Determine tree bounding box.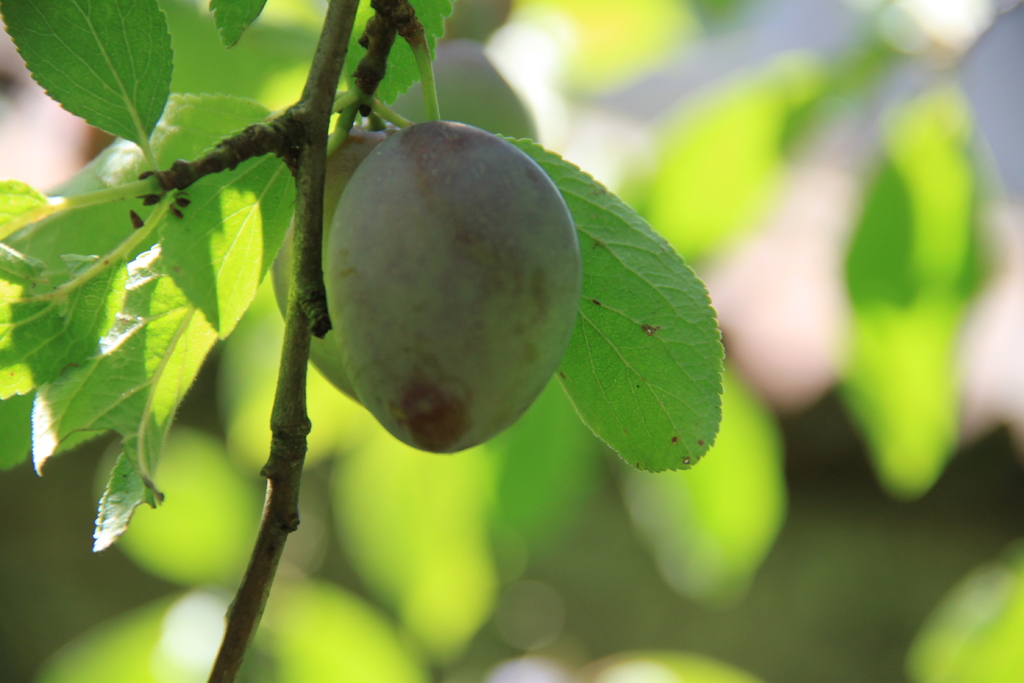
Determined: bbox=(0, 0, 1023, 682).
